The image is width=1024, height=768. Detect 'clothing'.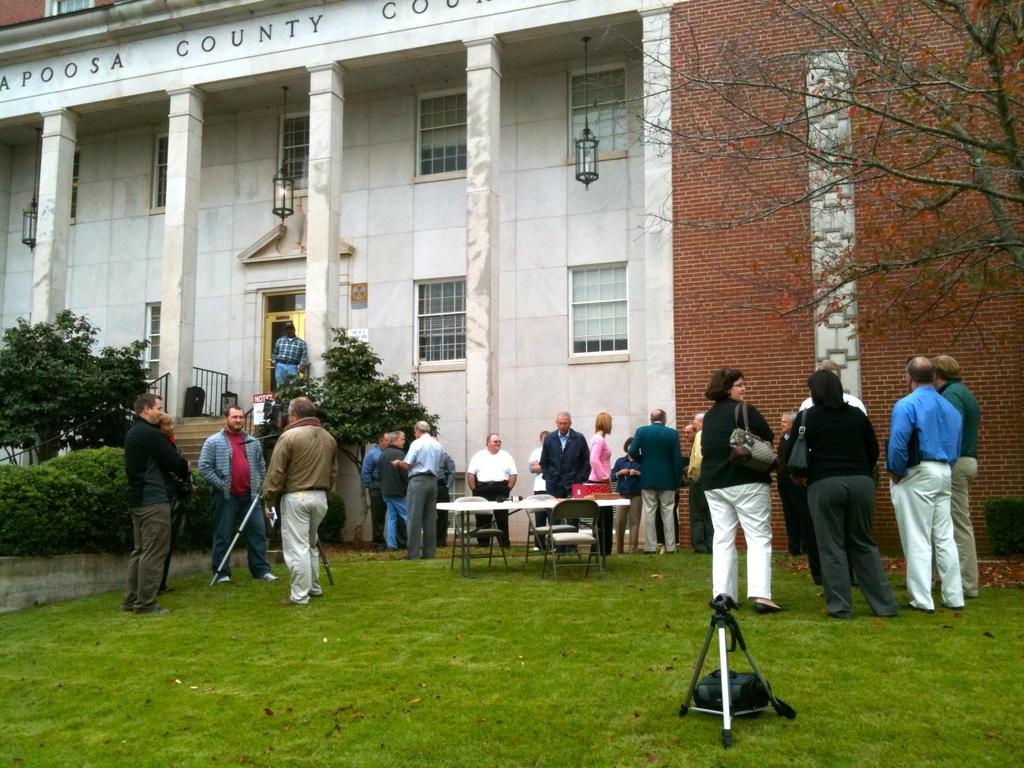
Detection: locate(133, 419, 188, 605).
